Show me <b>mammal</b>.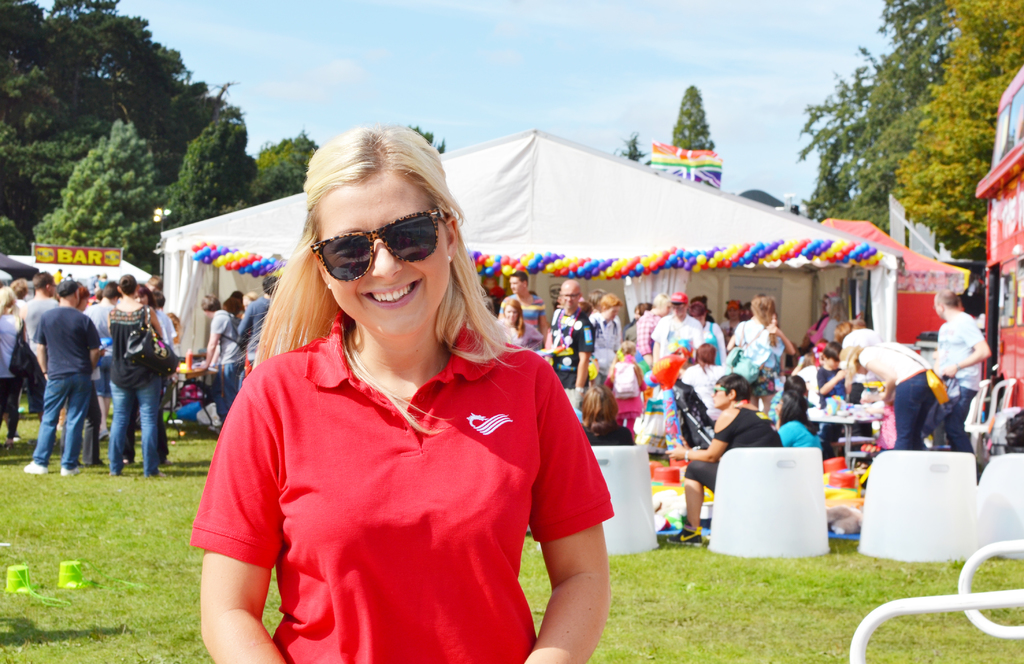
<b>mammal</b> is here: x1=635 y1=291 x2=669 y2=351.
